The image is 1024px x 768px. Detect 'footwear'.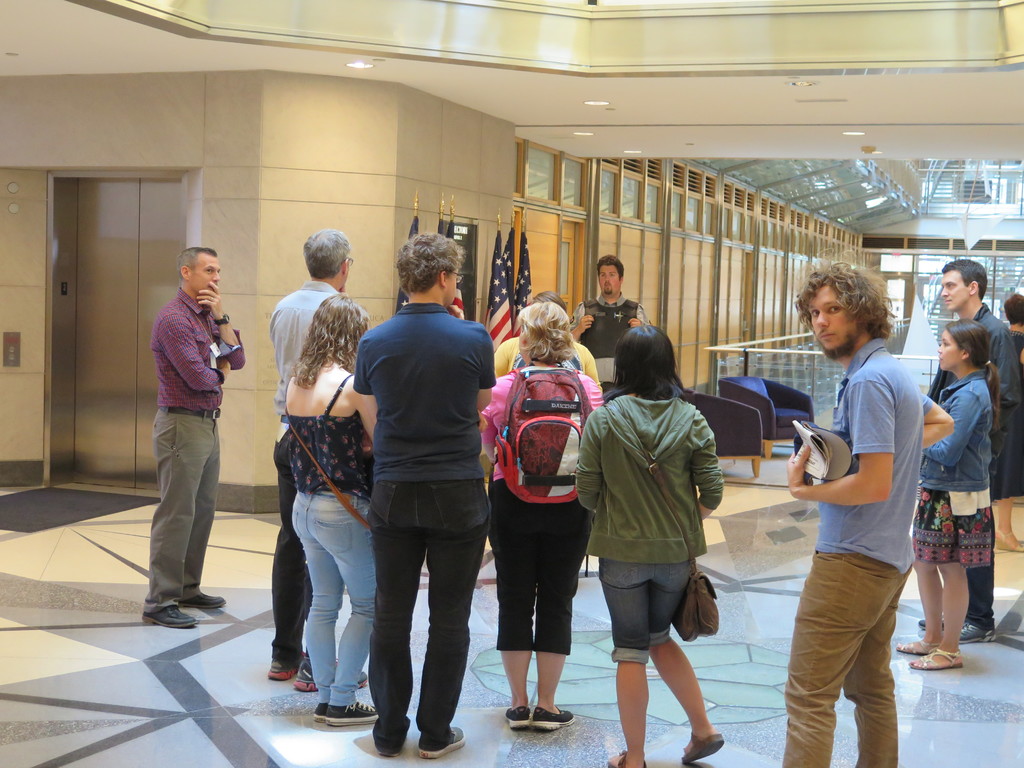
Detection: <region>179, 593, 225, 610</region>.
